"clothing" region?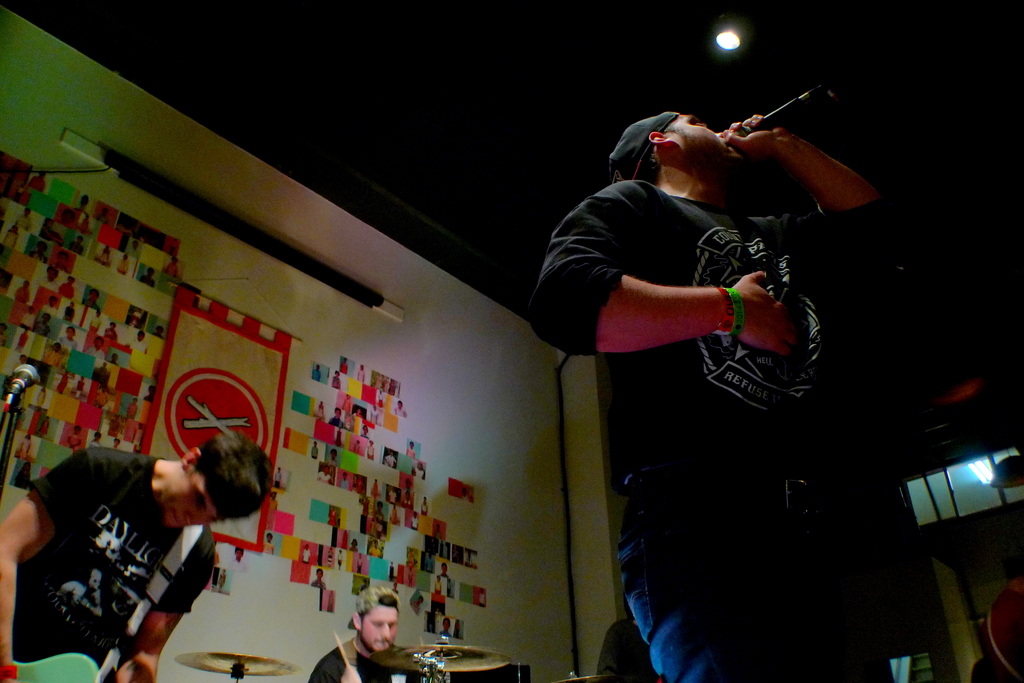
detection(307, 632, 422, 682)
